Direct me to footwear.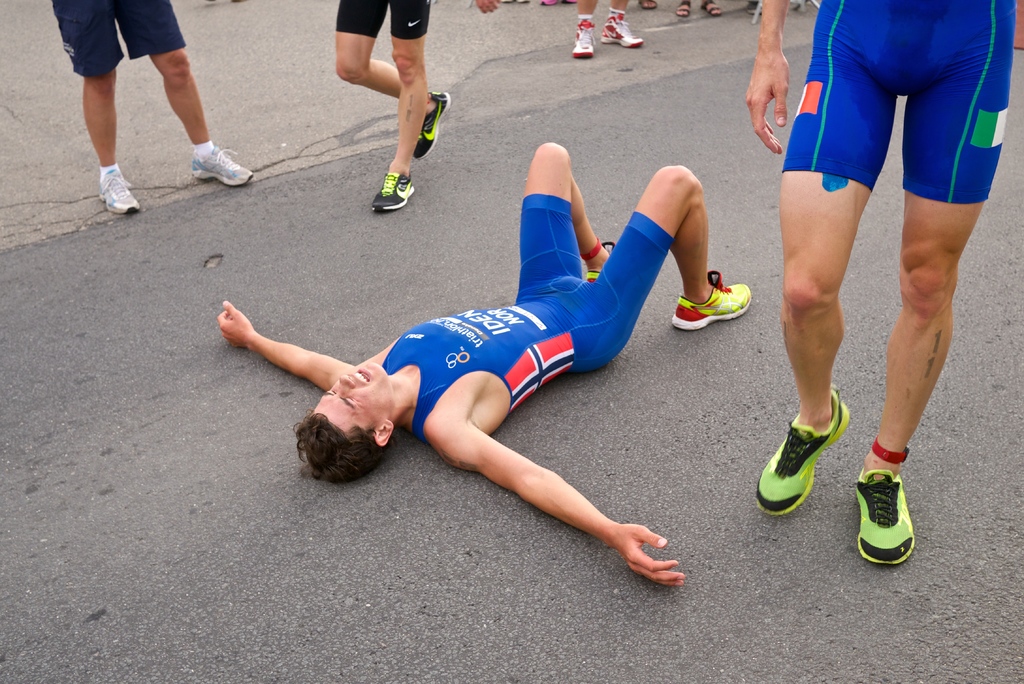
Direction: x1=675, y1=0, x2=694, y2=19.
